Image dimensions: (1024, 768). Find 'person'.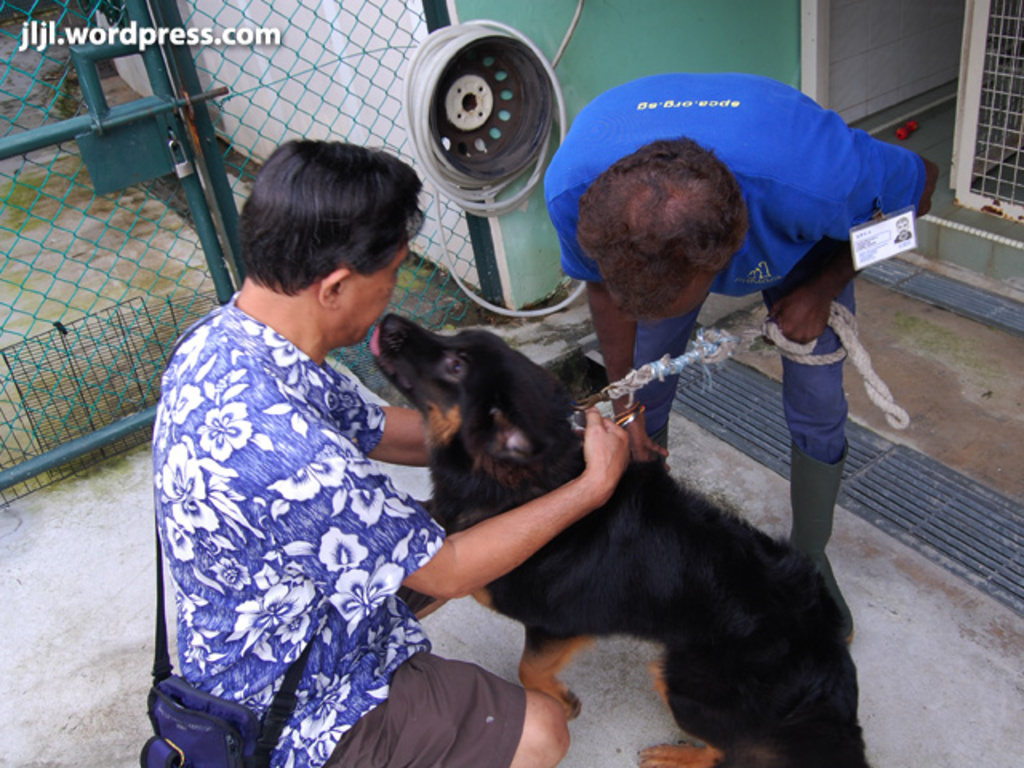
<box>598,72,912,597</box>.
